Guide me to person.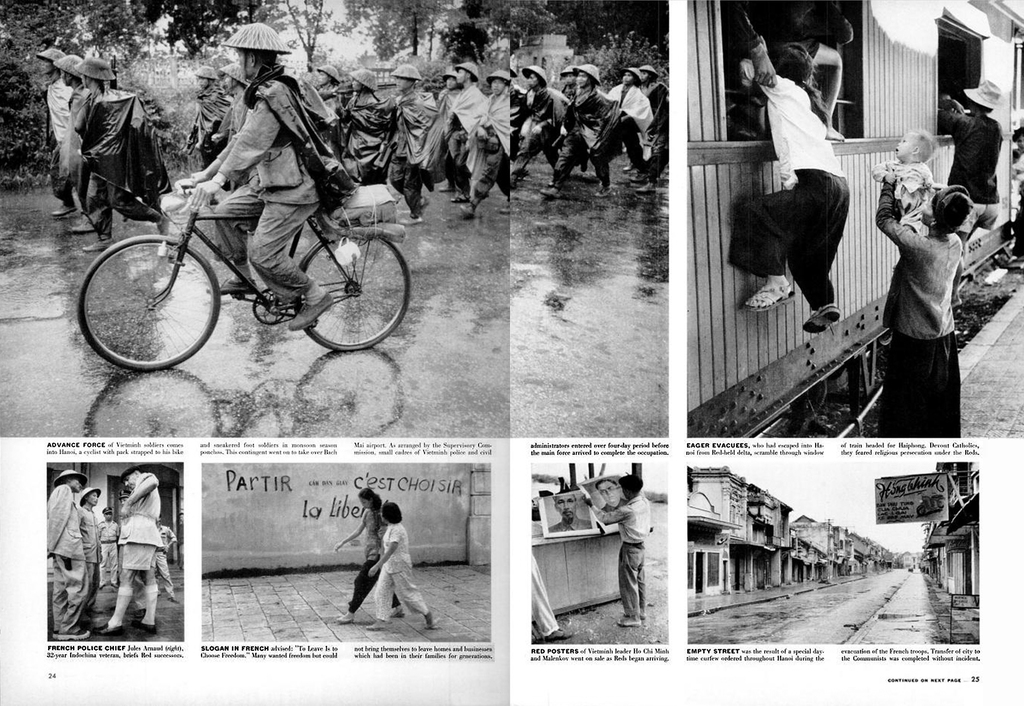
Guidance: locate(737, 33, 851, 333).
